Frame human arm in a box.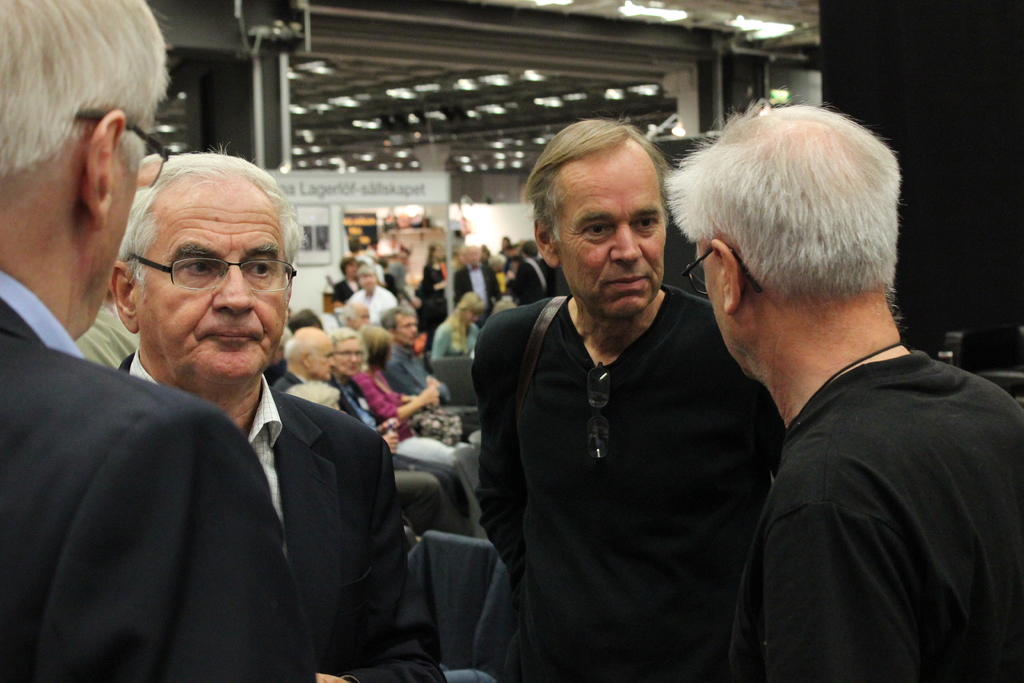
detection(40, 404, 322, 682).
